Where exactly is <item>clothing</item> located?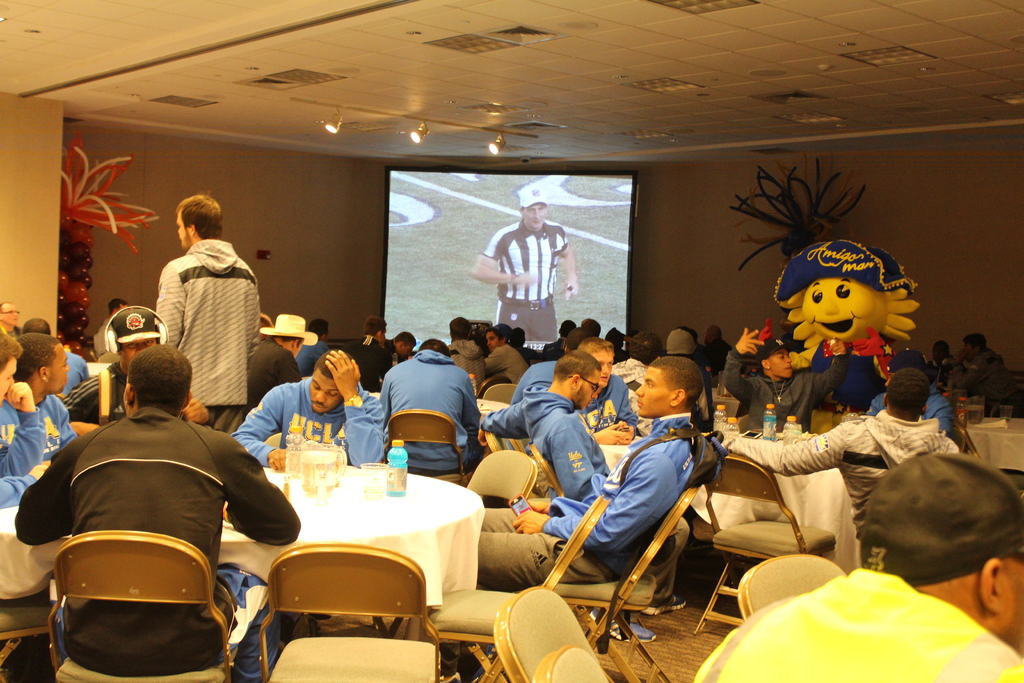
Its bounding box is <box>7,410,306,669</box>.
